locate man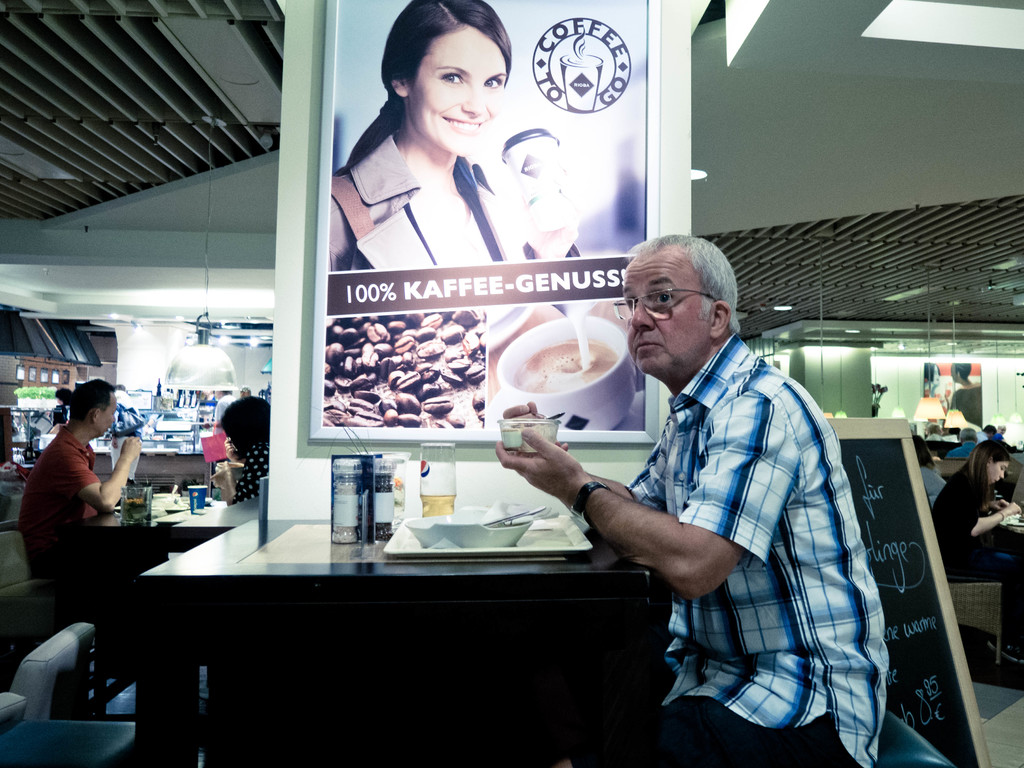
x1=16 y1=375 x2=146 y2=582
